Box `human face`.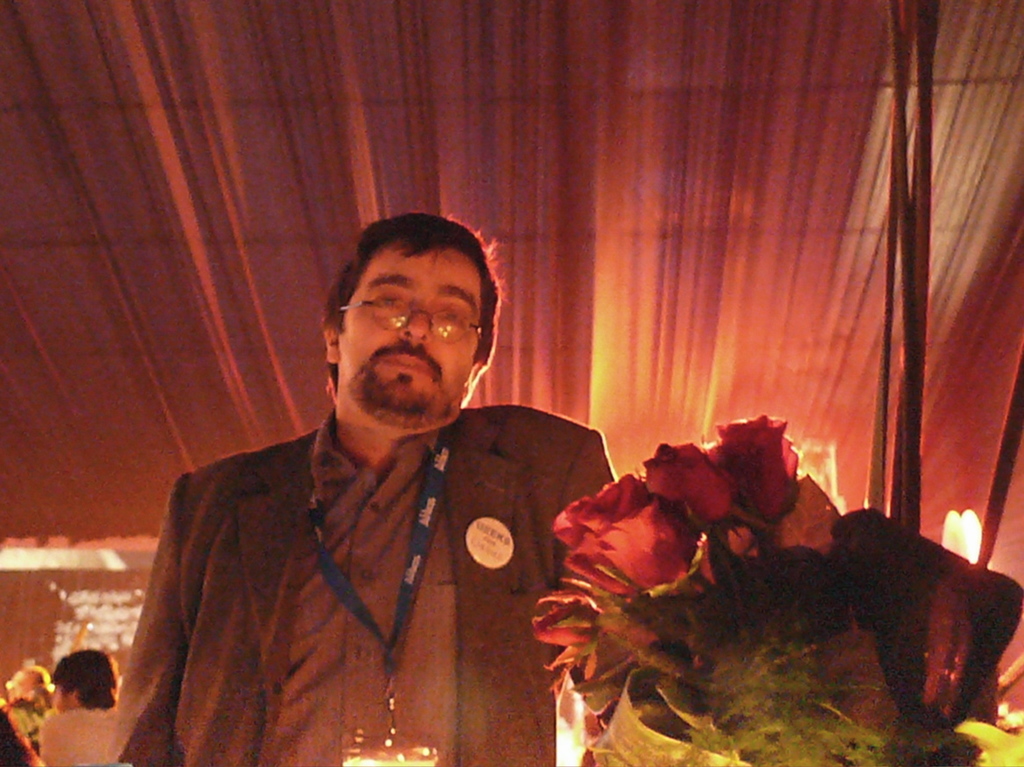
region(338, 248, 481, 426).
